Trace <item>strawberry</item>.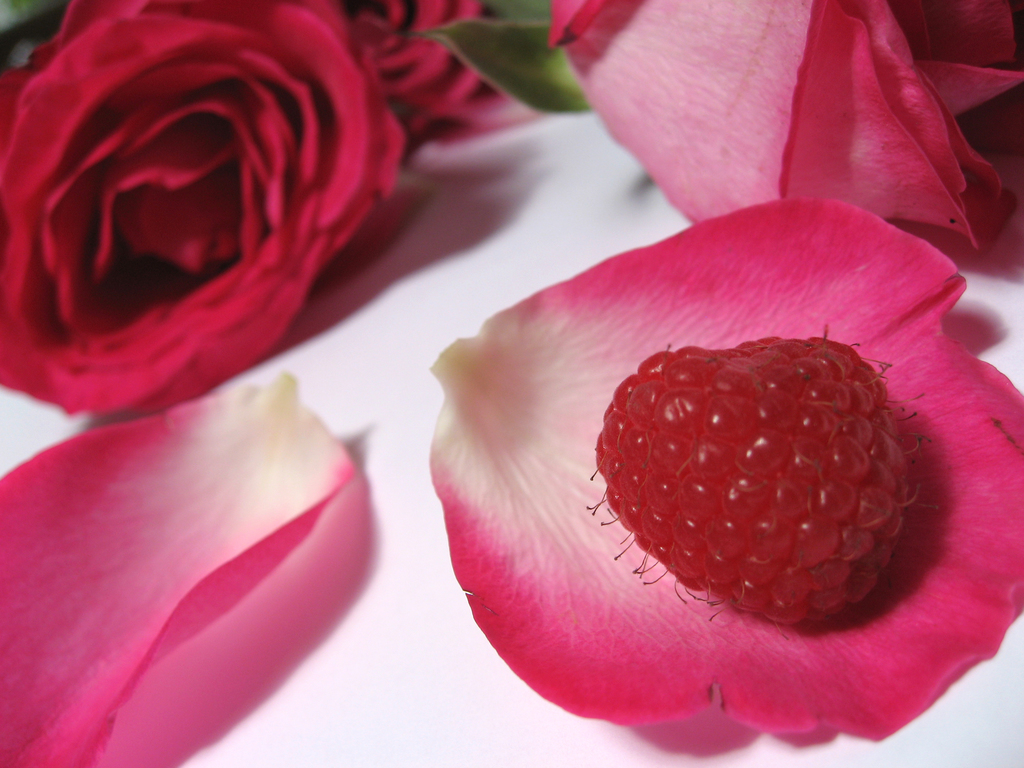
Traced to 582/326/913/642.
